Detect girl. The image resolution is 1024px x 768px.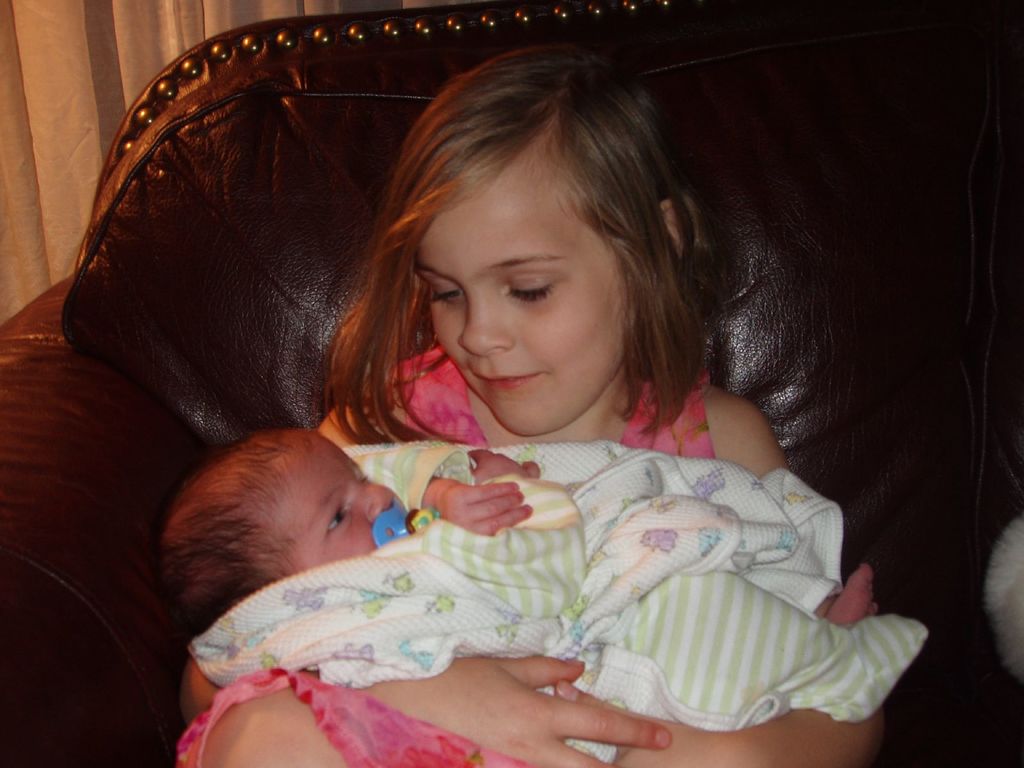
{"left": 177, "top": 40, "right": 890, "bottom": 767}.
